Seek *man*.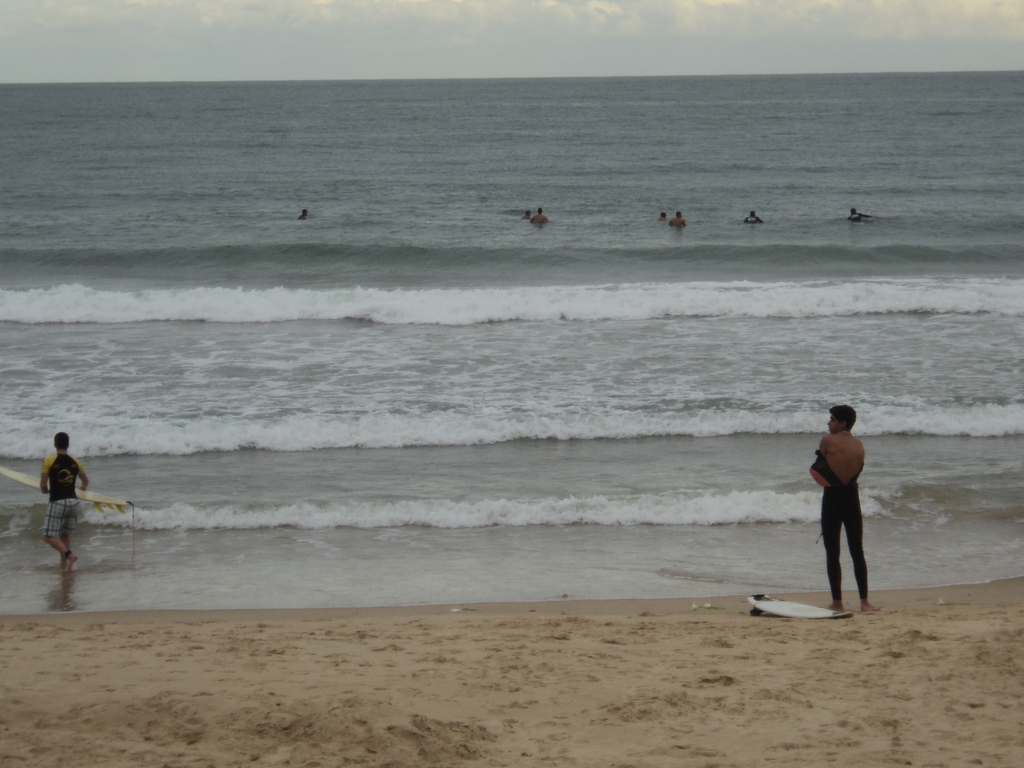
rect(300, 208, 309, 223).
